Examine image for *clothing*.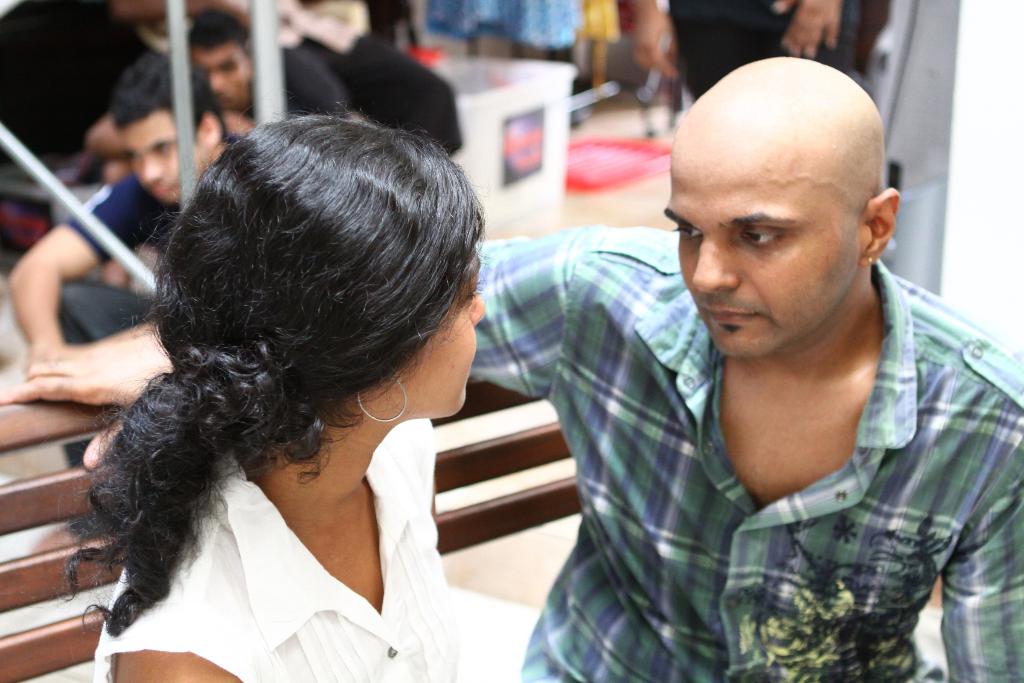
Examination result: pyautogui.locateOnScreen(269, 8, 478, 169).
